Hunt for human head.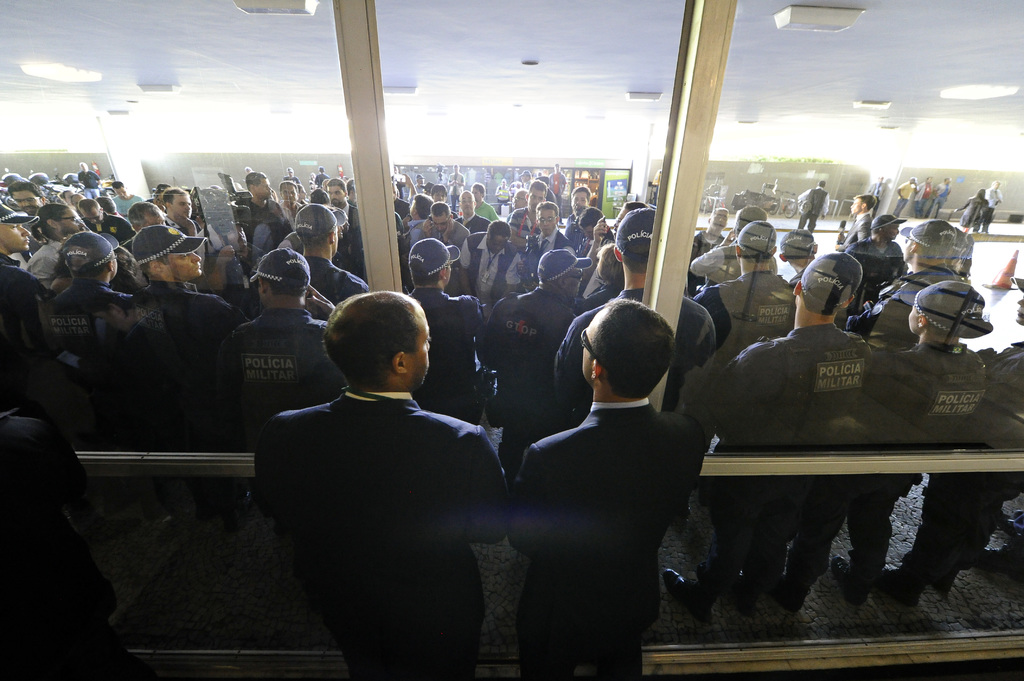
Hunted down at (left=516, top=181, right=521, bottom=189).
